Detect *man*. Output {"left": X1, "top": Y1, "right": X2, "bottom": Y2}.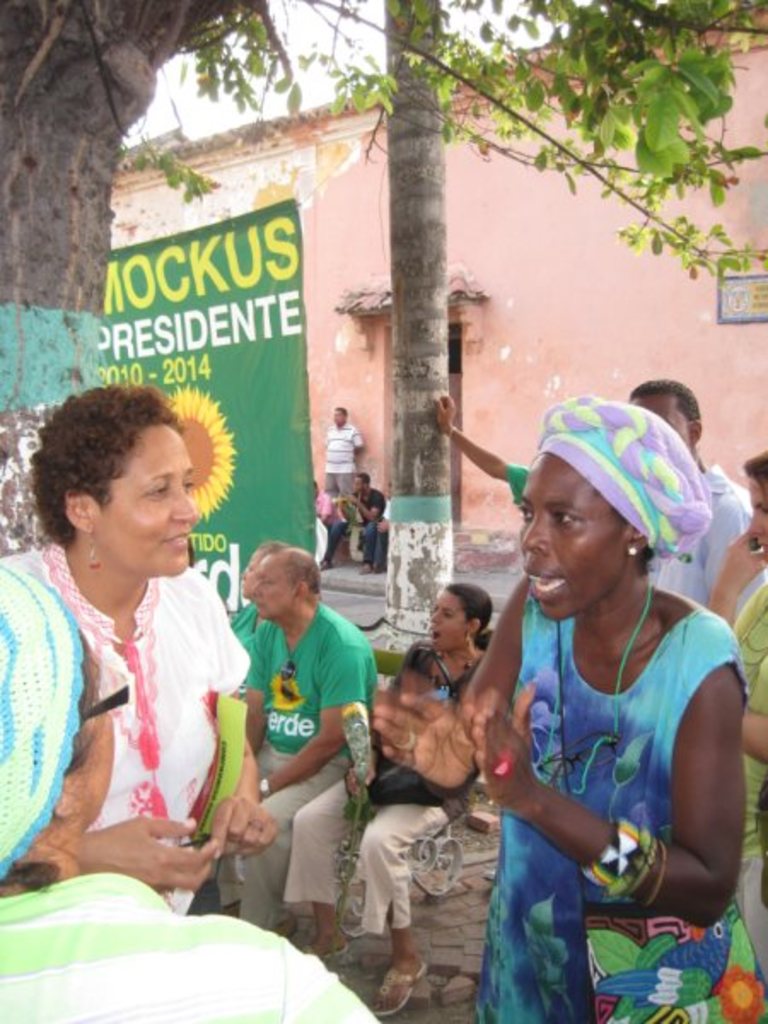
{"left": 196, "top": 541, "right": 404, "bottom": 935}.
